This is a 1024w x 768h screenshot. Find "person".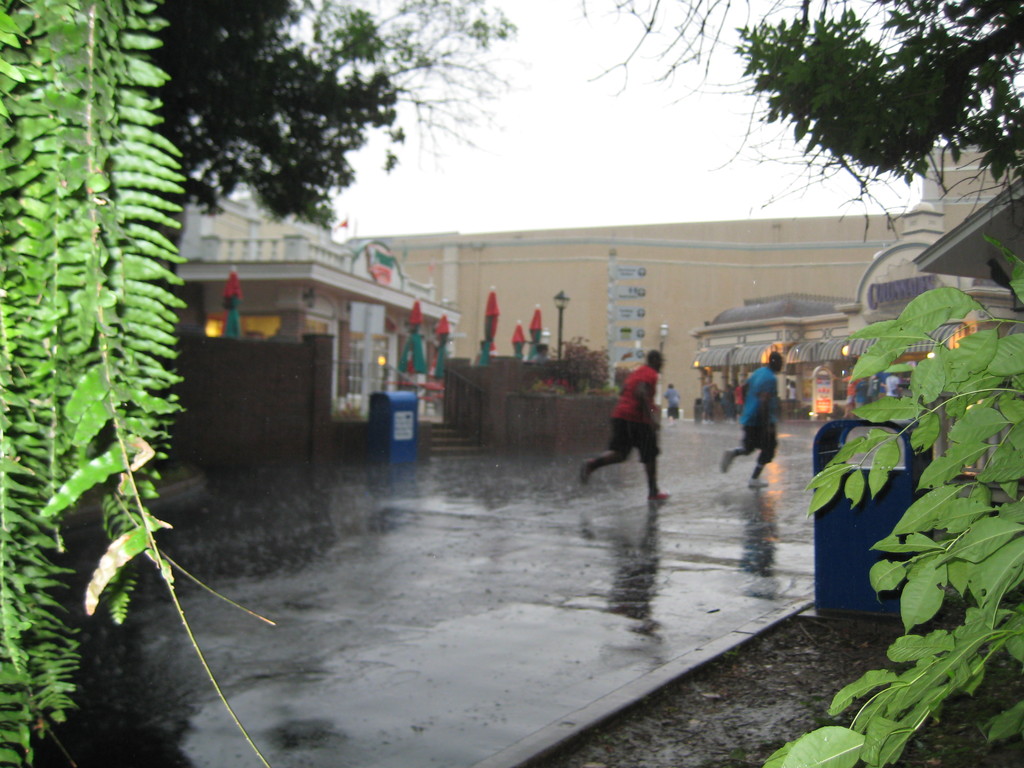
Bounding box: (left=668, top=383, right=674, bottom=419).
